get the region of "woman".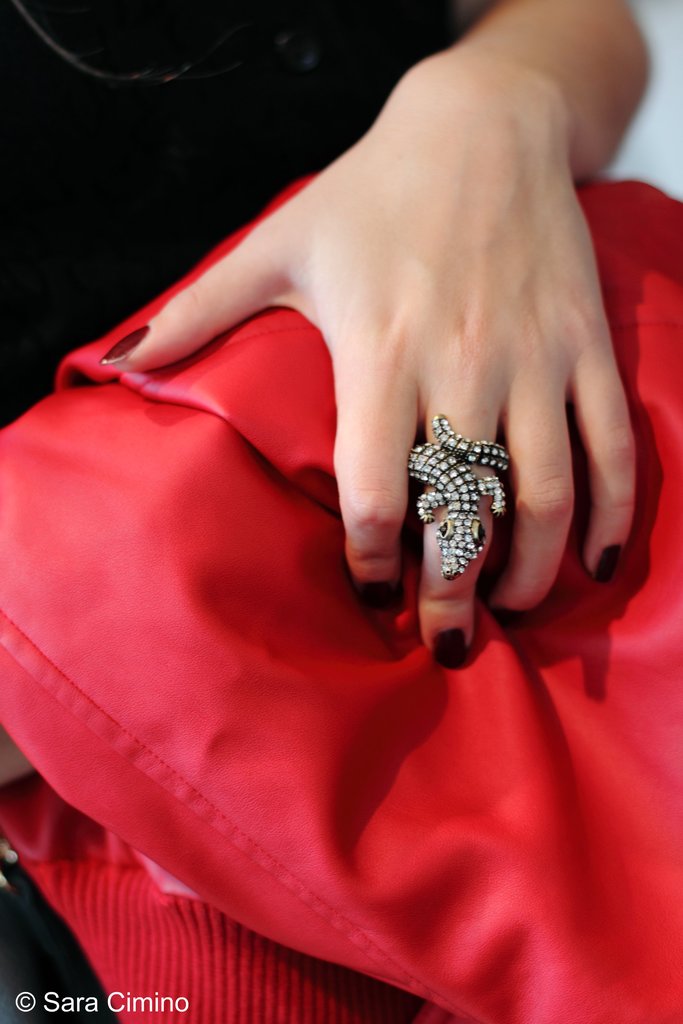
crop(0, 0, 682, 1023).
